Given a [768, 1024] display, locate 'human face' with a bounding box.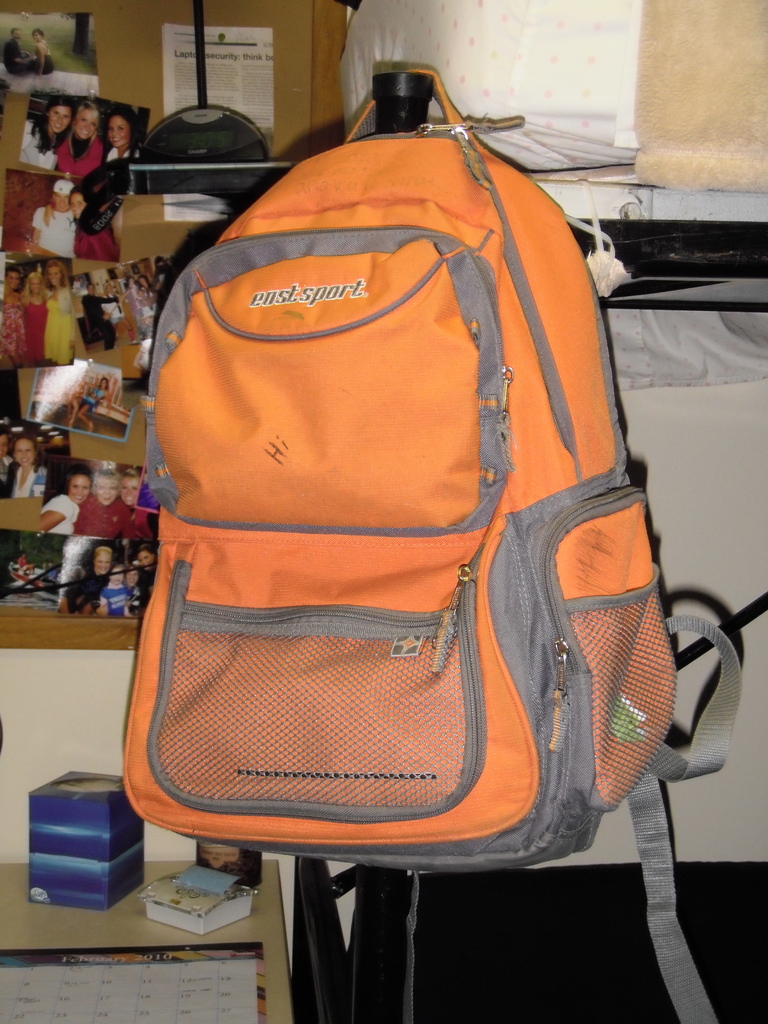
Located: (x1=54, y1=266, x2=58, y2=284).
